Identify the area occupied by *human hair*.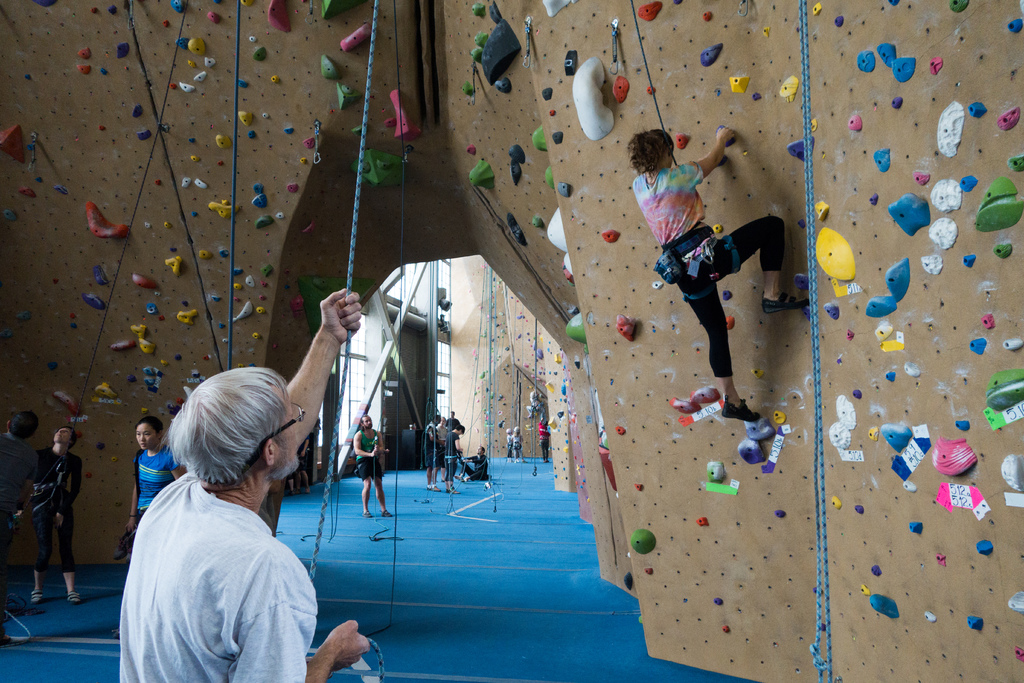
Area: 6, 411, 41, 442.
